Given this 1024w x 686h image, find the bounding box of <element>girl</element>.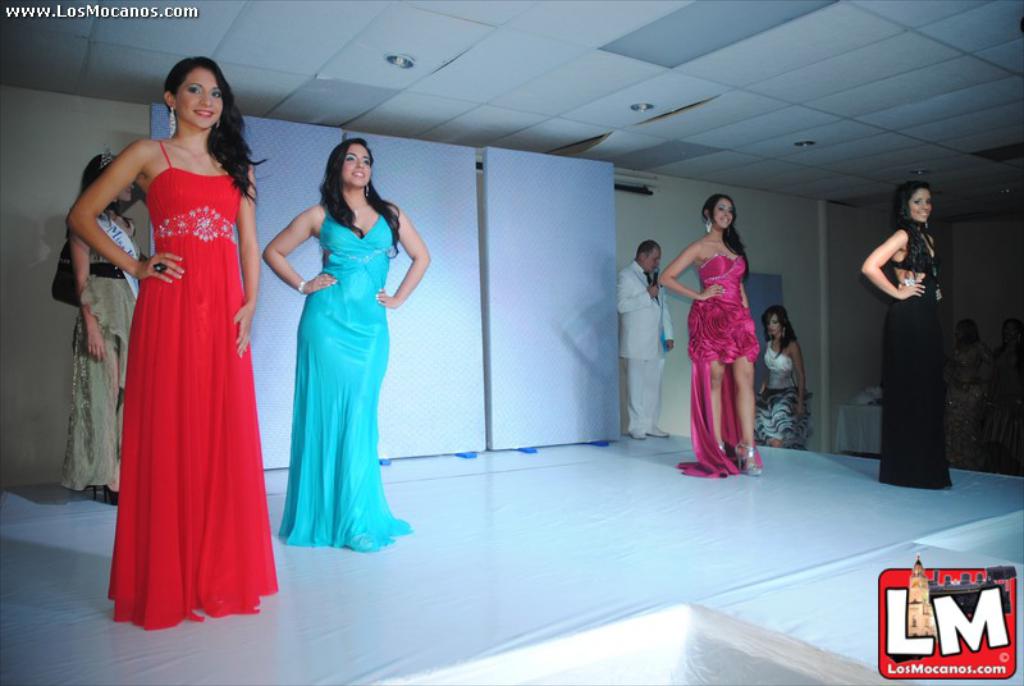
(left=70, top=154, right=142, bottom=503).
